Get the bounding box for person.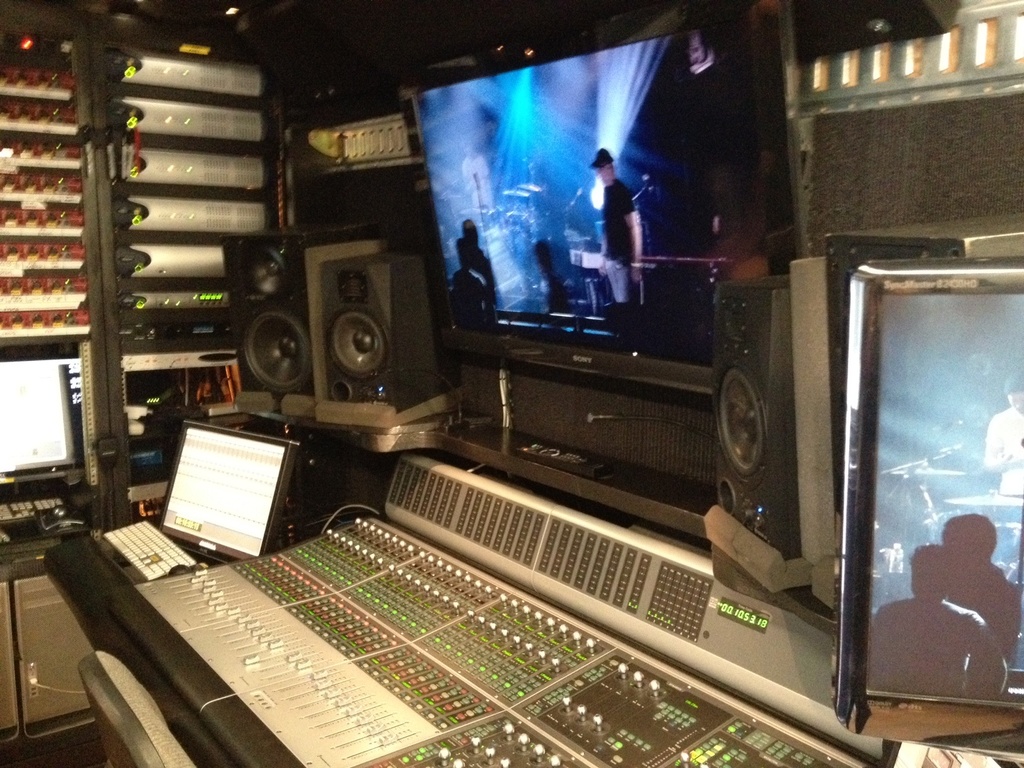
(977,357,1023,505).
